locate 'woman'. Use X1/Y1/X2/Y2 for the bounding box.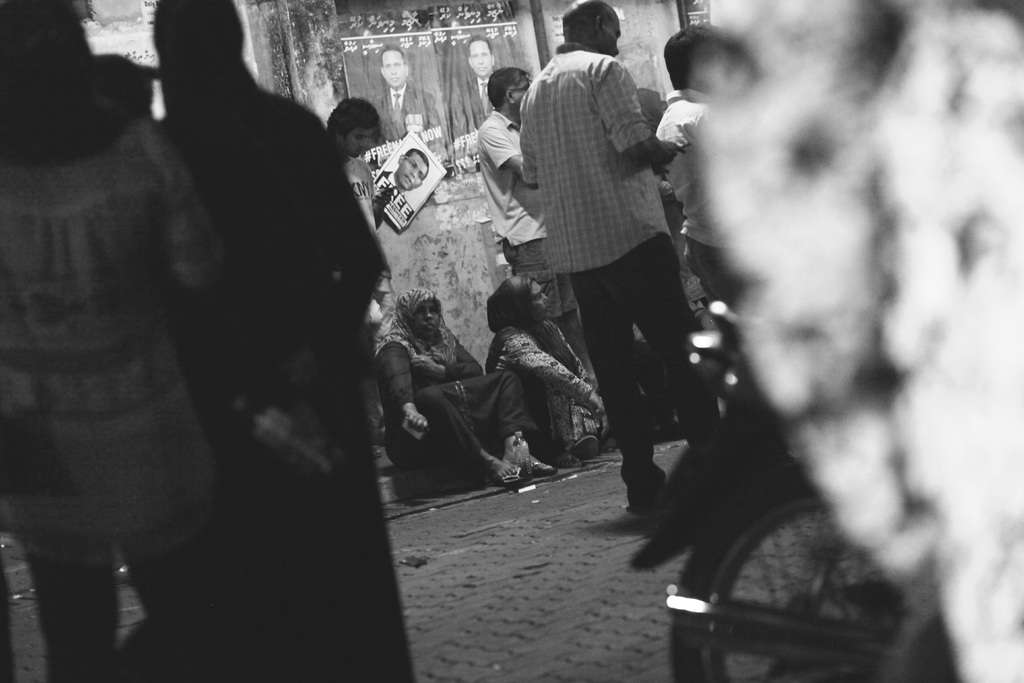
374/252/571/498.
